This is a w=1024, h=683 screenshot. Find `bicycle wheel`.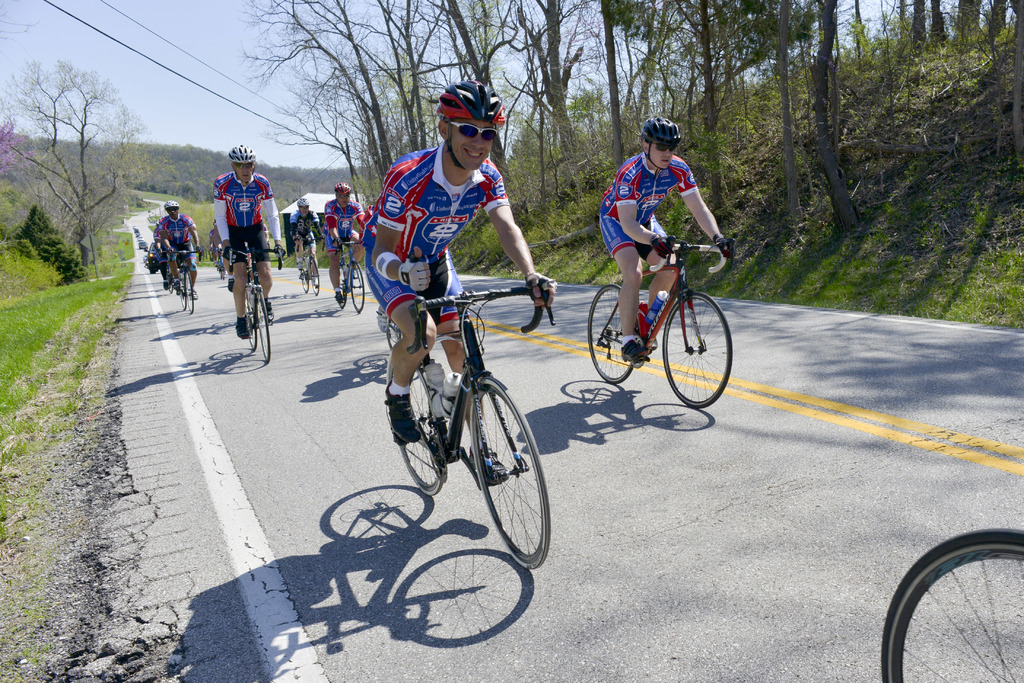
Bounding box: rect(307, 257, 319, 297).
